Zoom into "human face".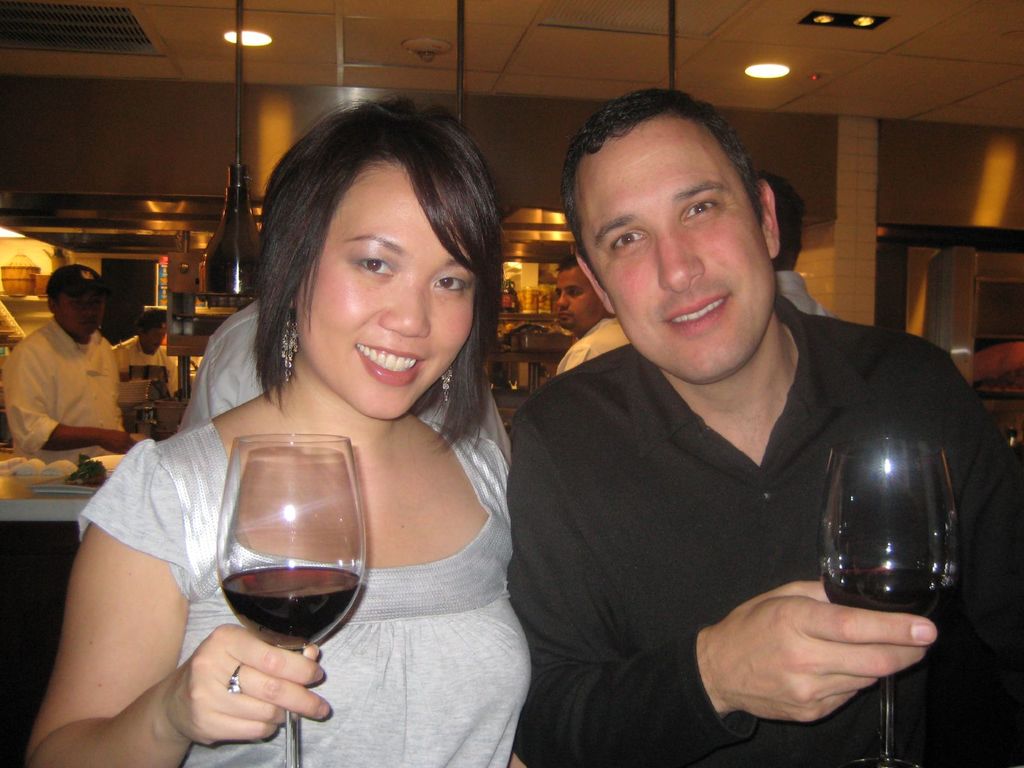
Zoom target: region(295, 158, 475, 420).
